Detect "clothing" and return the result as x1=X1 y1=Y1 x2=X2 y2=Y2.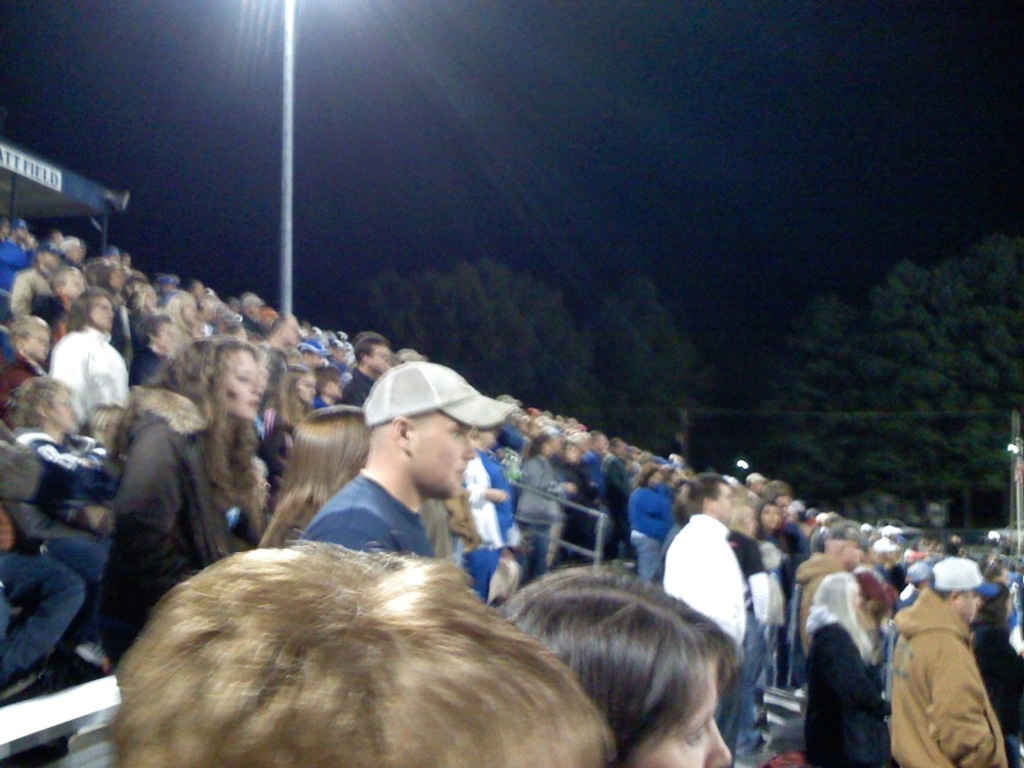
x1=445 y1=449 x2=517 y2=609.
